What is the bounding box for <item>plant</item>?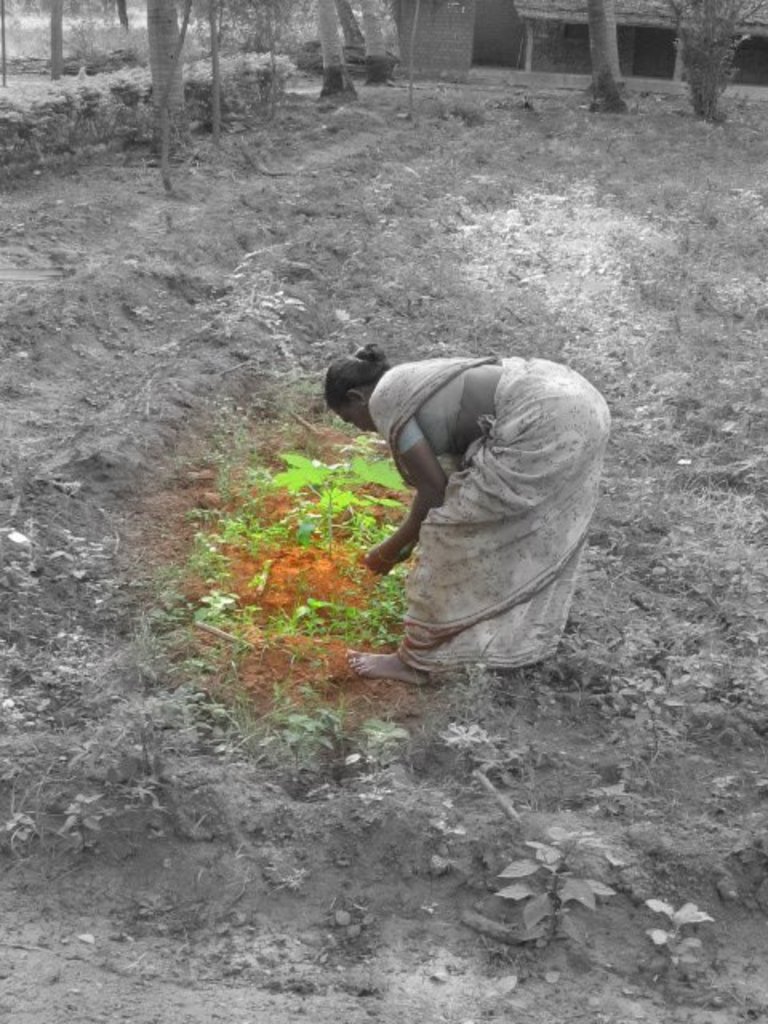
select_region(723, 771, 766, 906).
